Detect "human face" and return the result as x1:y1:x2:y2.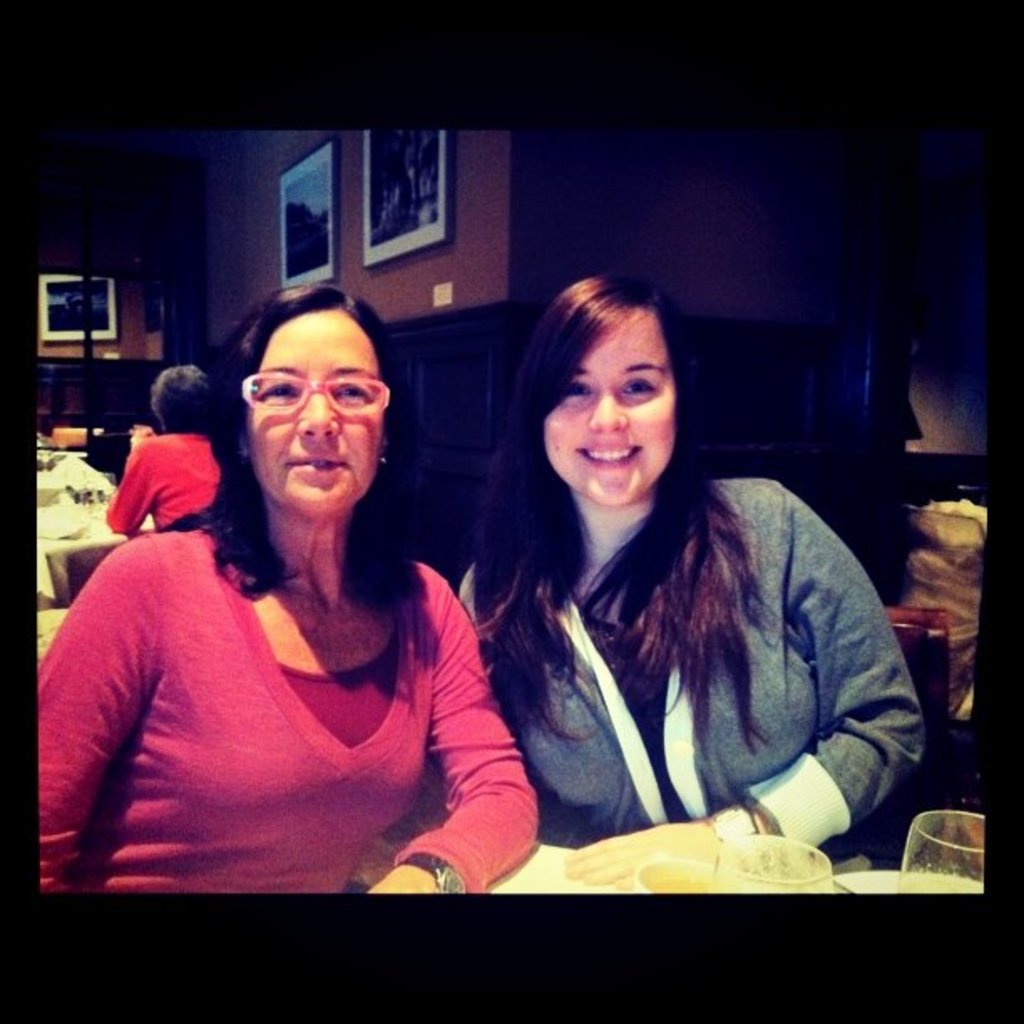
244:311:383:520.
